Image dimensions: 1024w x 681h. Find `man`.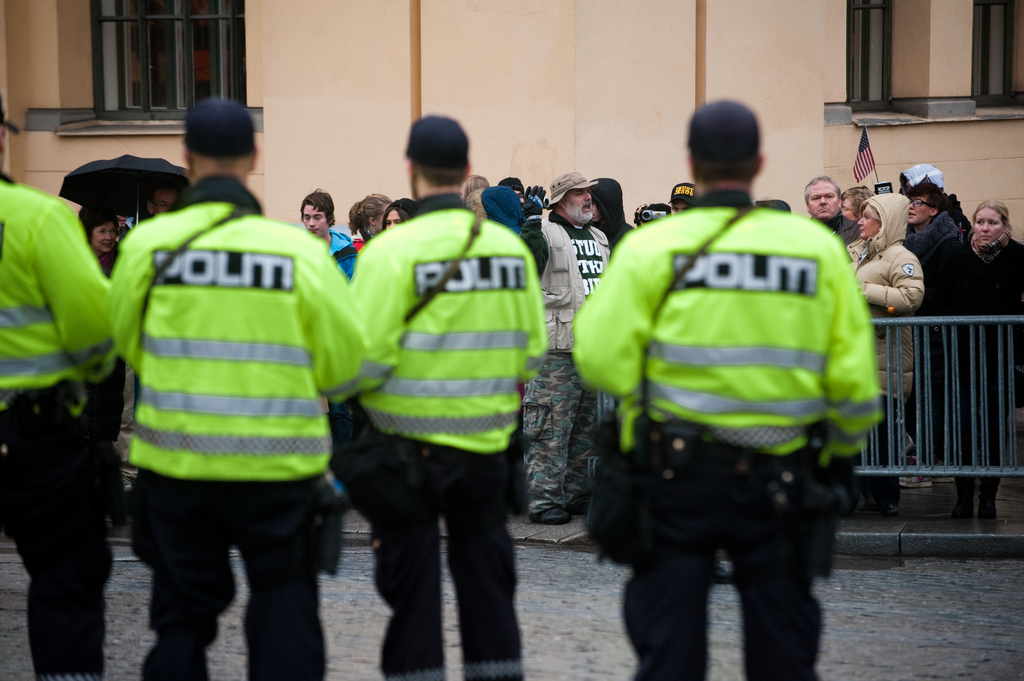
[x1=803, y1=170, x2=860, y2=254].
